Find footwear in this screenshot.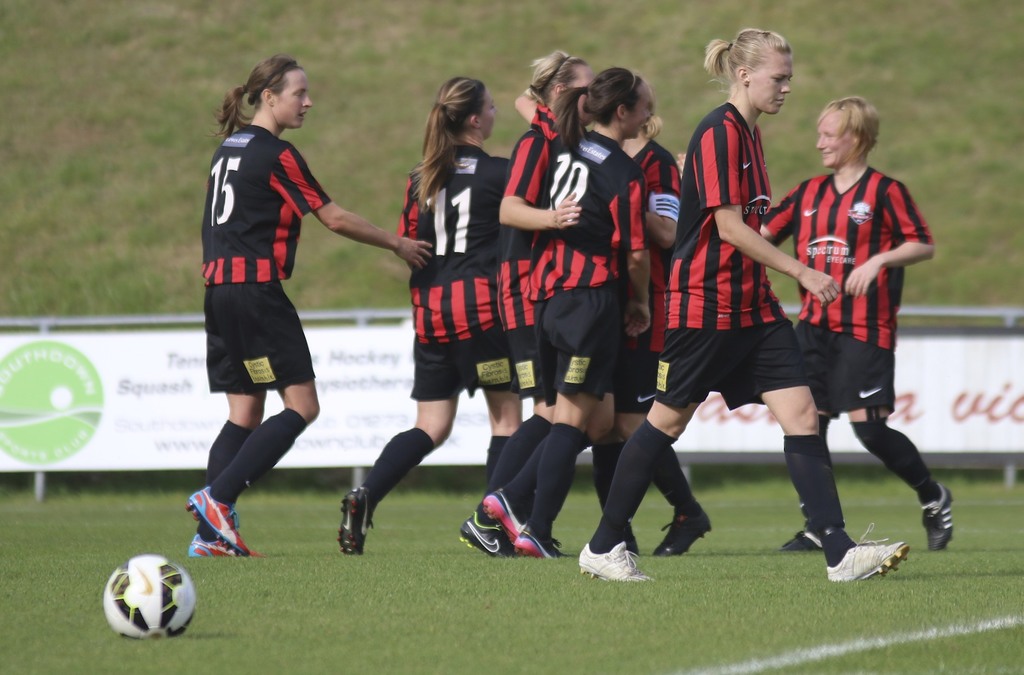
The bounding box for footwear is {"left": 623, "top": 523, "right": 639, "bottom": 544}.
